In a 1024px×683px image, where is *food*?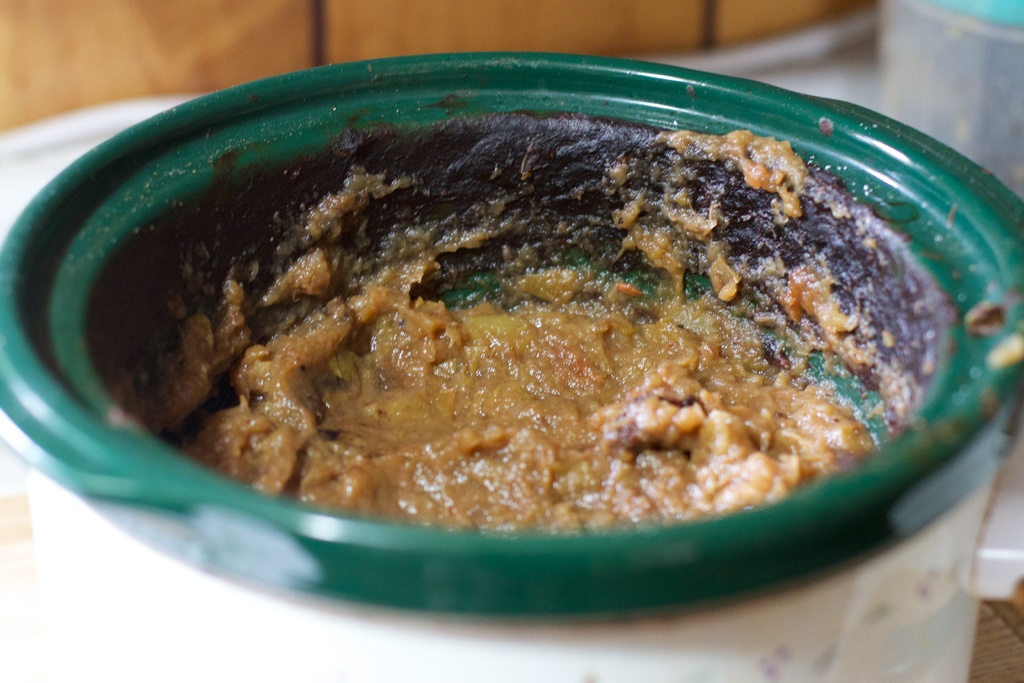
locate(93, 88, 936, 559).
